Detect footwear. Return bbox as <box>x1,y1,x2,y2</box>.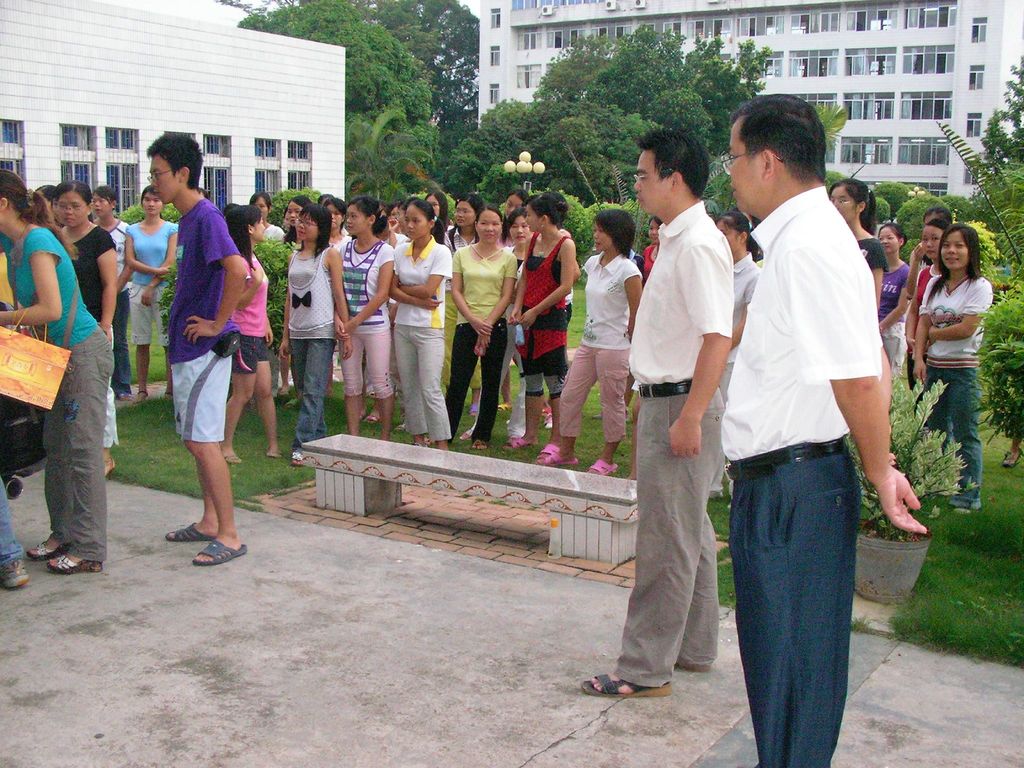
<box>45,547,102,570</box>.
